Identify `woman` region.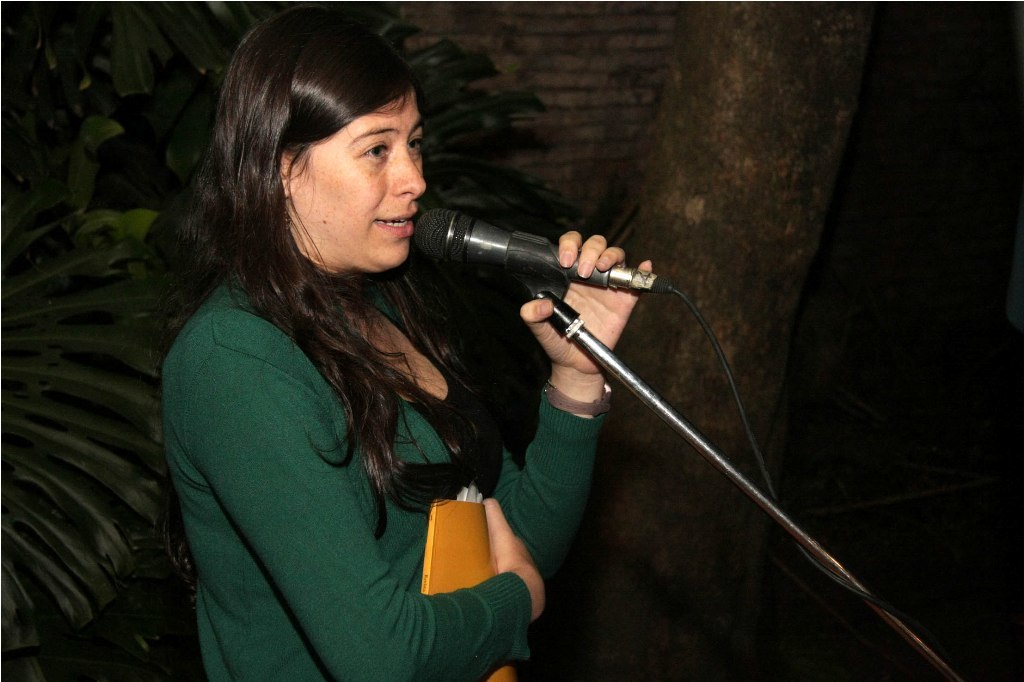
Region: (left=145, top=4, right=654, bottom=680).
